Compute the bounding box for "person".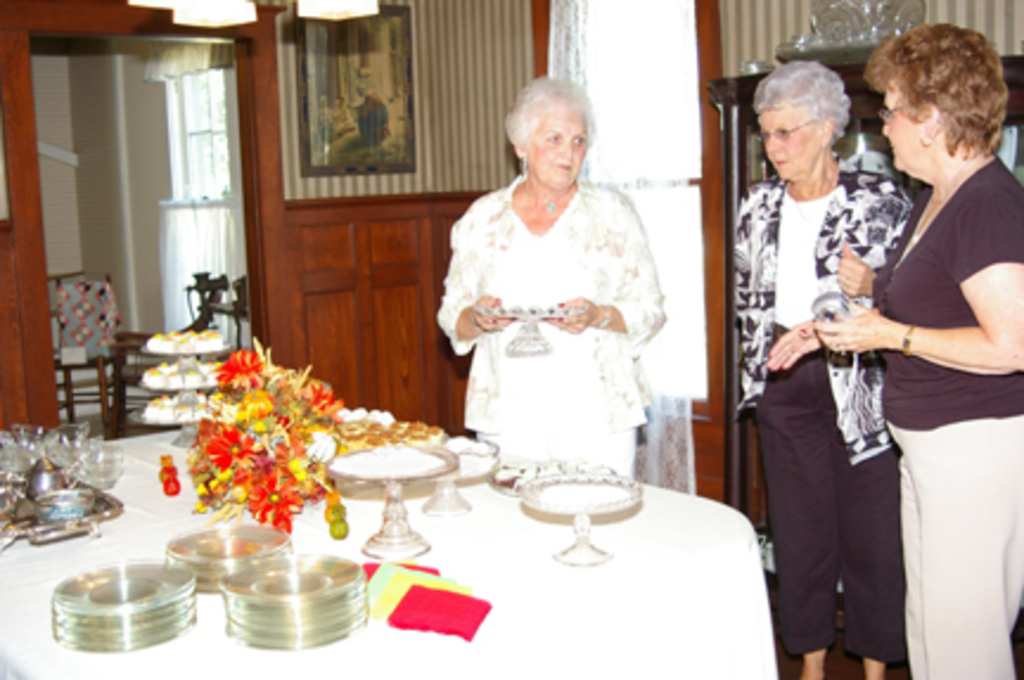
l=725, t=57, r=920, b=678.
